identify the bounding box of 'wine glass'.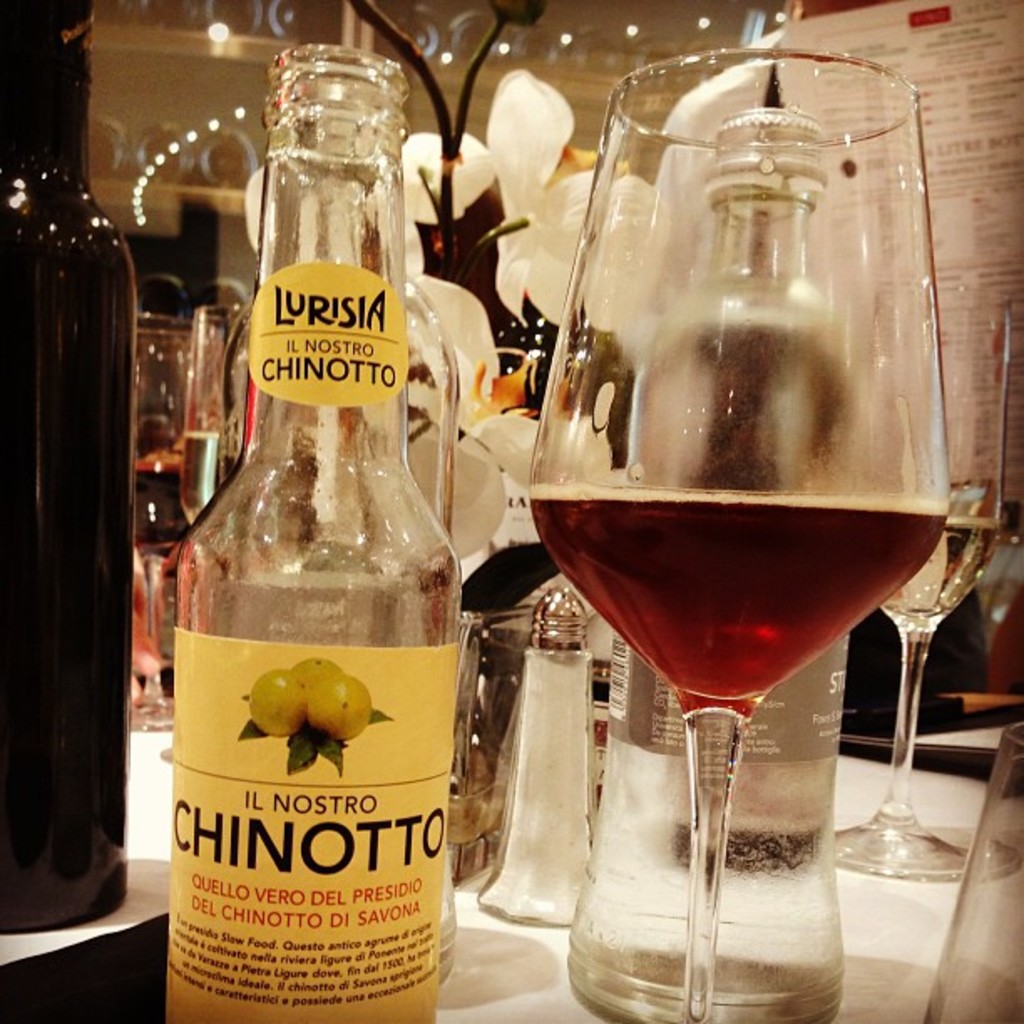
182/300/239/550.
